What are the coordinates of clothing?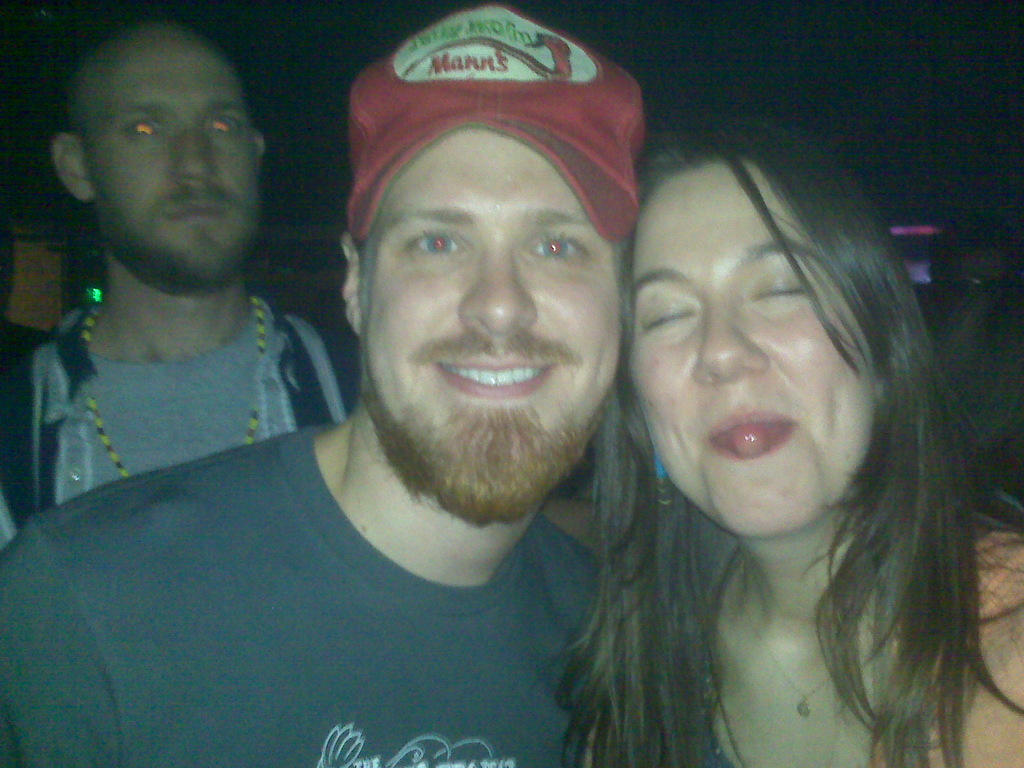
x1=25 y1=372 x2=676 y2=750.
